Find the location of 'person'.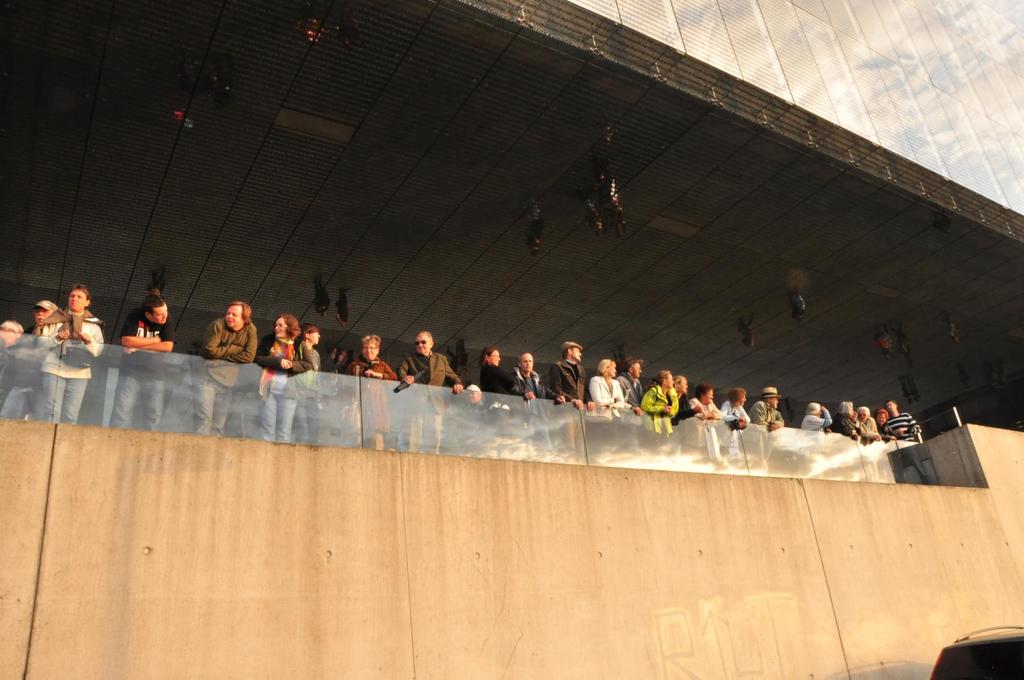
Location: [672, 379, 702, 415].
